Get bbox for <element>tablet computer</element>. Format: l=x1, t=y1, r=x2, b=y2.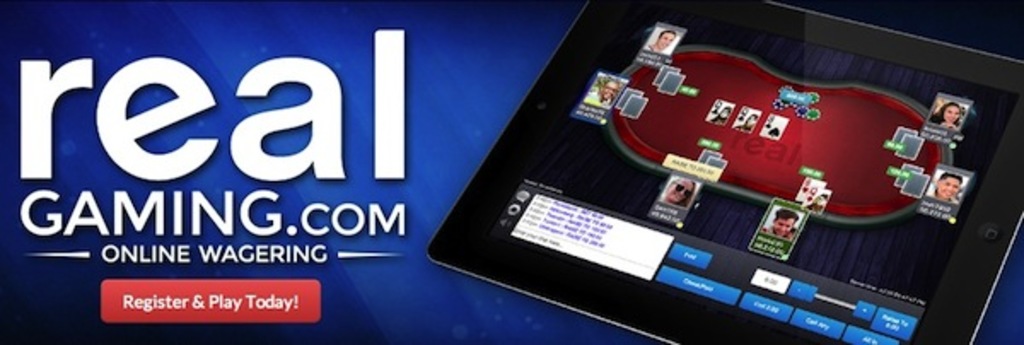
l=427, t=0, r=1022, b=343.
